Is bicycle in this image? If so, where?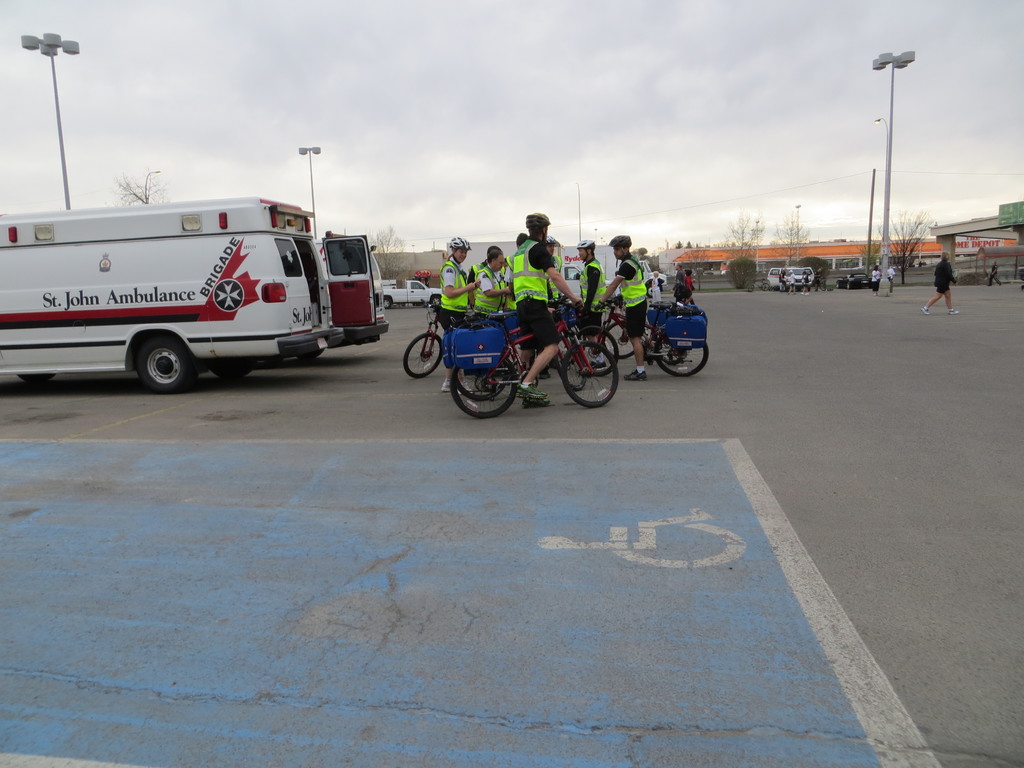
Yes, at [left=746, top=278, right=772, bottom=294].
